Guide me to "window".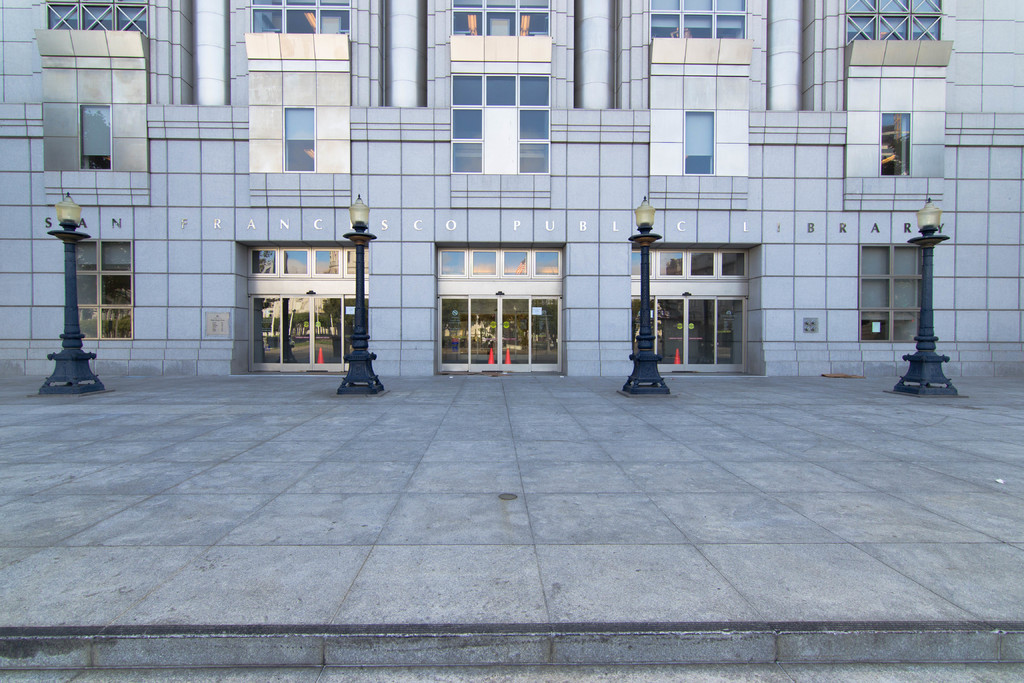
Guidance: left=245, top=0, right=349, bottom=174.
